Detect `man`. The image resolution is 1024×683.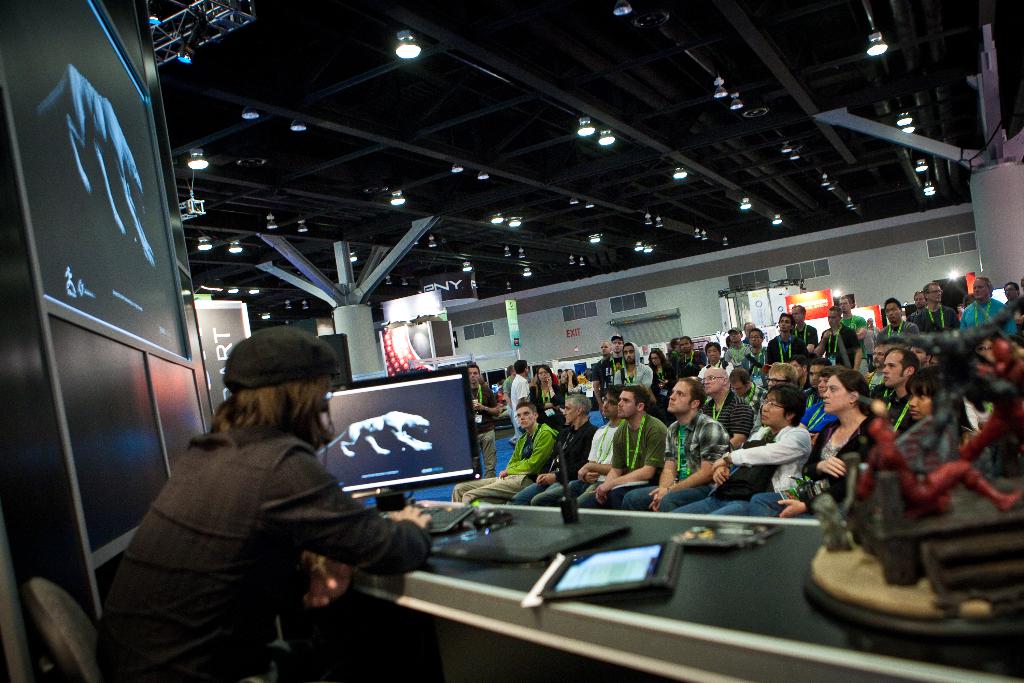
(left=463, top=364, right=500, bottom=477).
